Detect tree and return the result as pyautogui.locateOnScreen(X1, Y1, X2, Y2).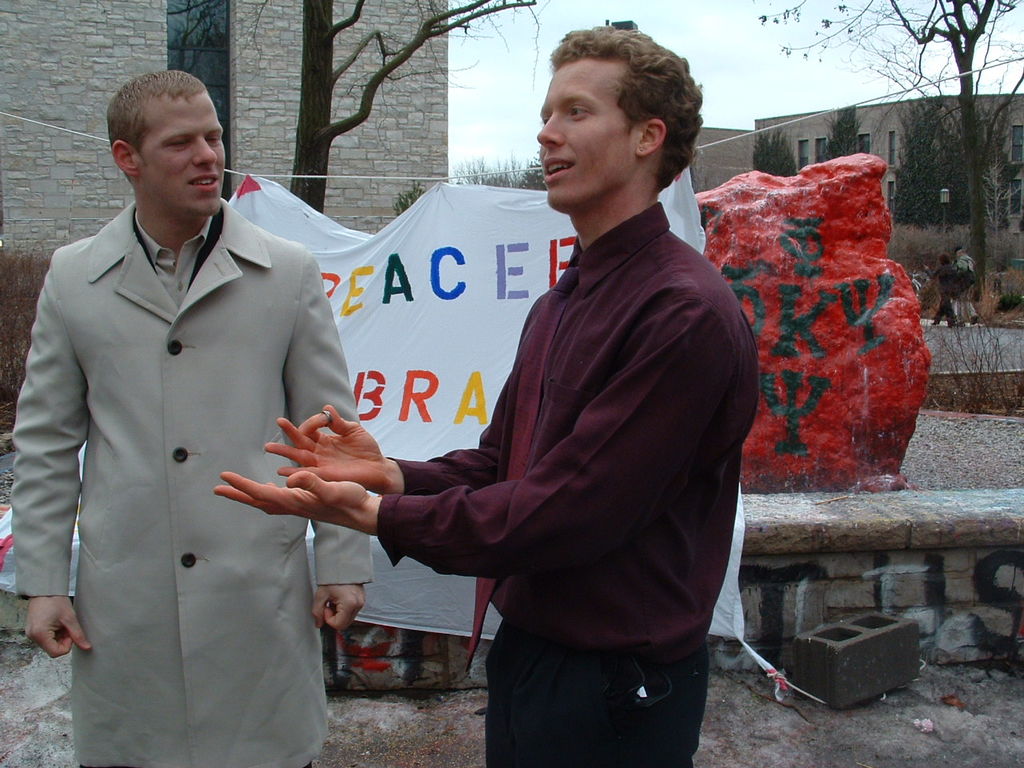
pyautogui.locateOnScreen(752, 125, 800, 182).
